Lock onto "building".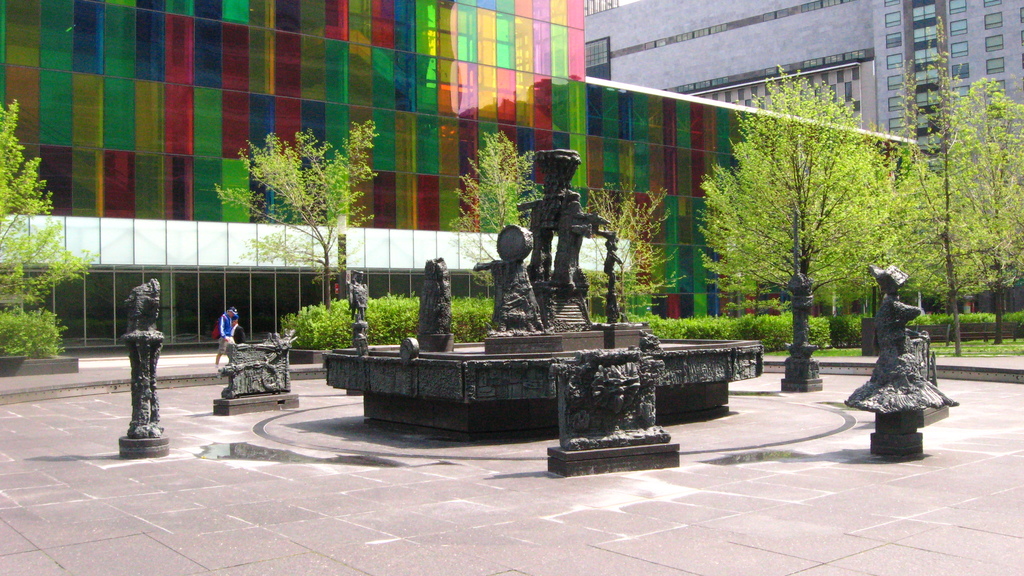
Locked: rect(0, 0, 918, 371).
